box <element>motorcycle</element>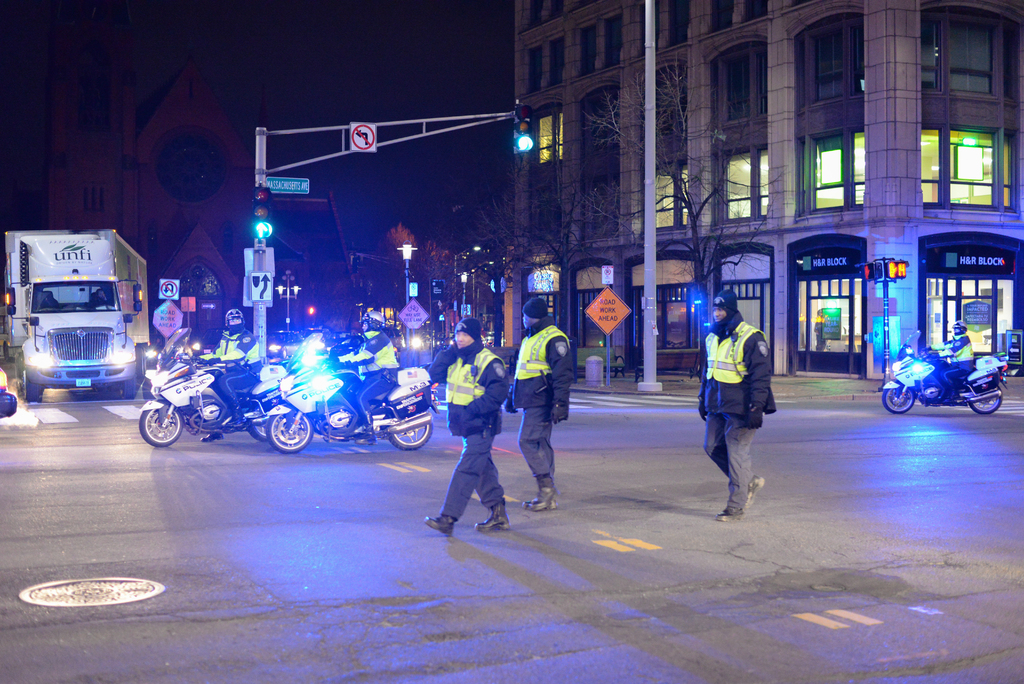
115 353 255 450
